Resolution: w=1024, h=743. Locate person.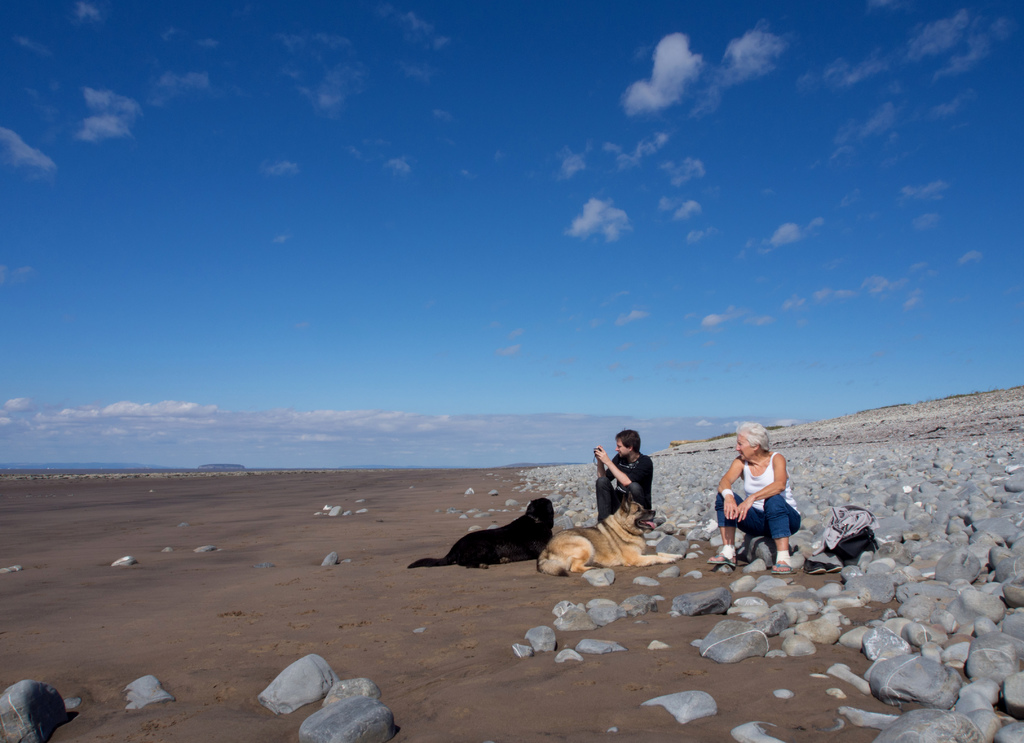
bbox=(593, 427, 656, 527).
